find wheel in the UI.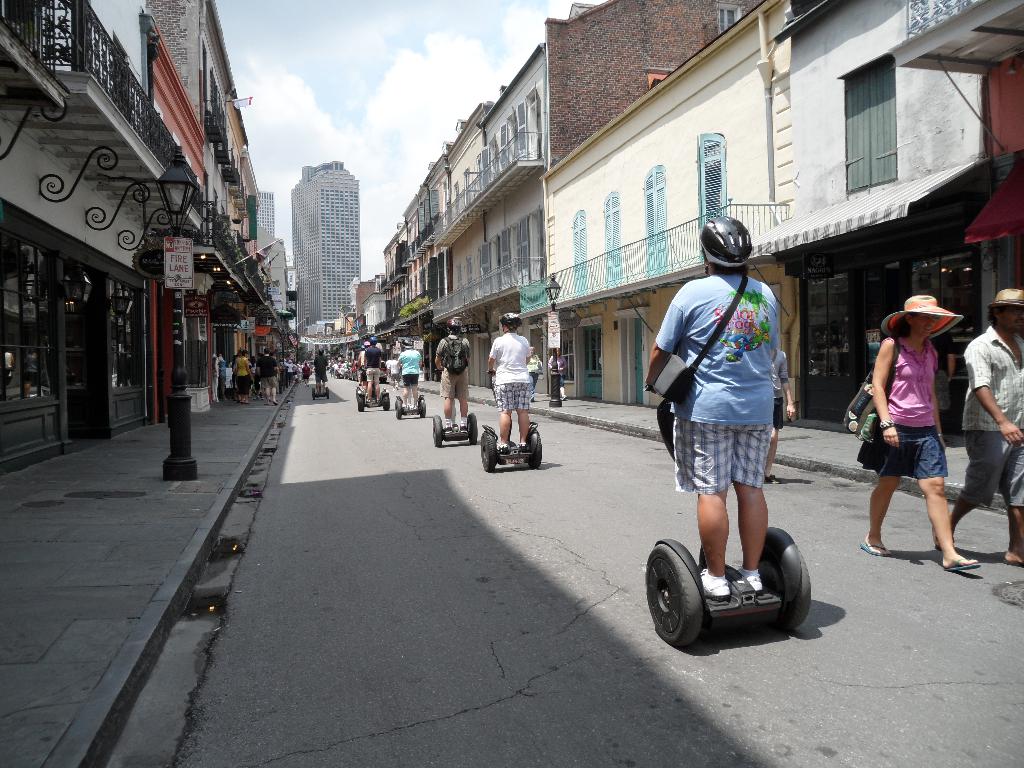
UI element at select_region(432, 415, 443, 446).
